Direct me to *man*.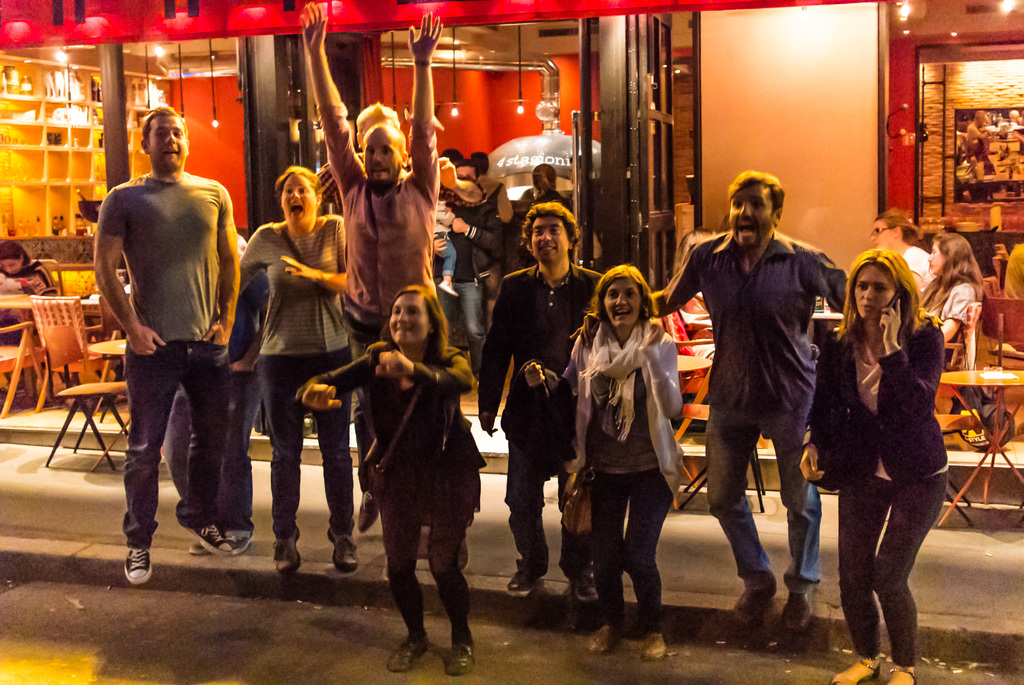
Direction: pyautogui.locateOnScreen(294, 3, 451, 557).
